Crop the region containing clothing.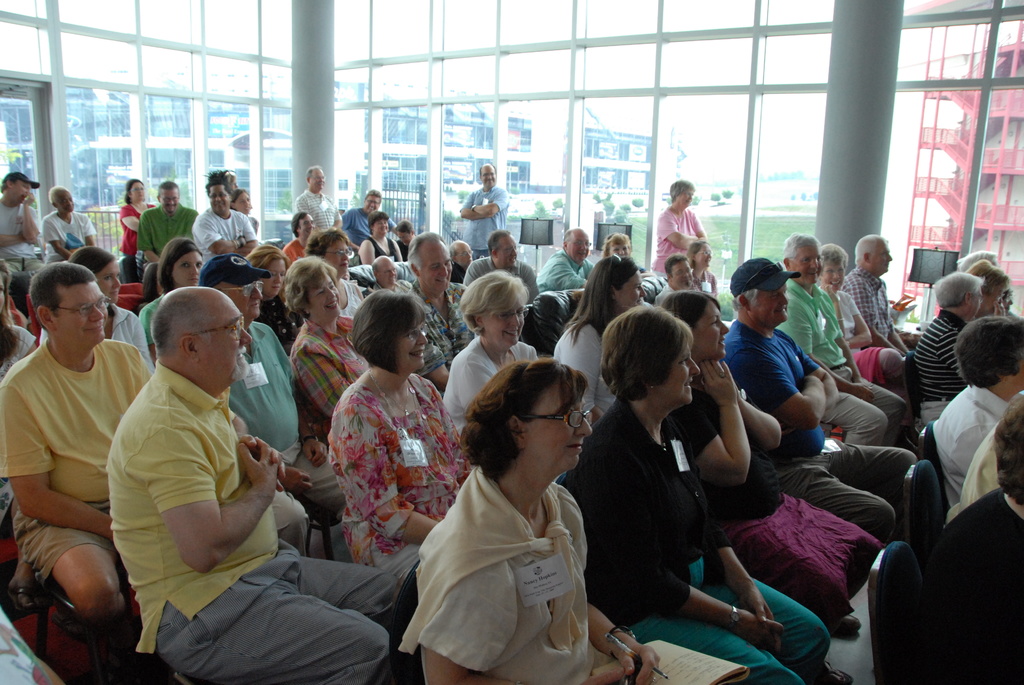
Crop region: 217, 294, 302, 457.
